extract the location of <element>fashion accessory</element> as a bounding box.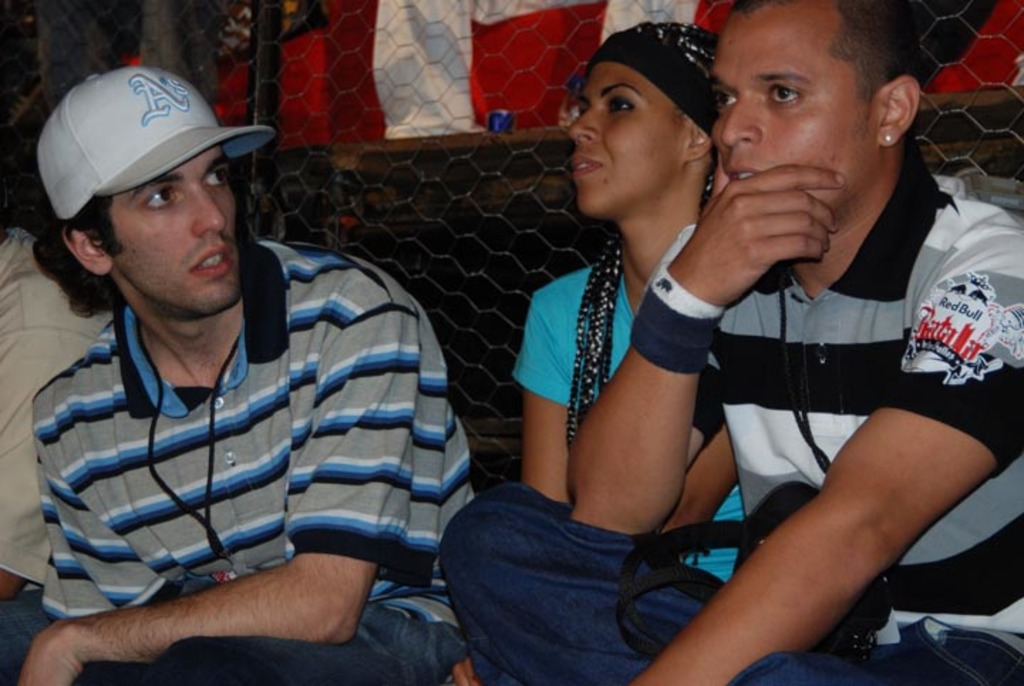
locate(36, 58, 274, 221).
